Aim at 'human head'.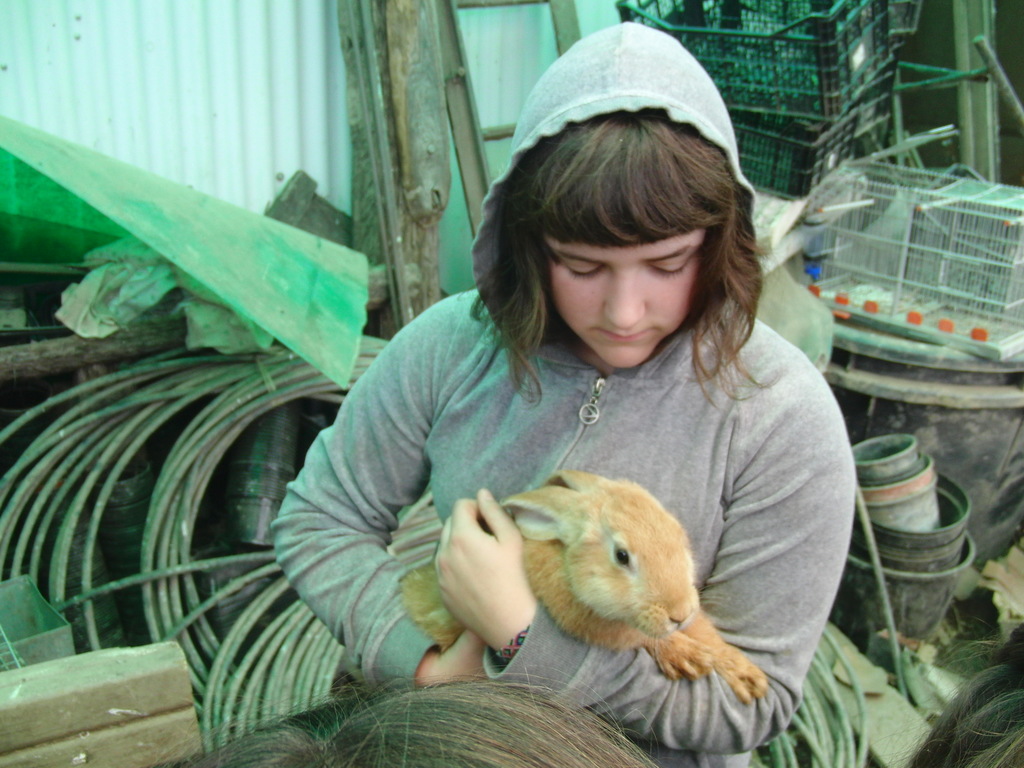
Aimed at 479, 62, 771, 376.
